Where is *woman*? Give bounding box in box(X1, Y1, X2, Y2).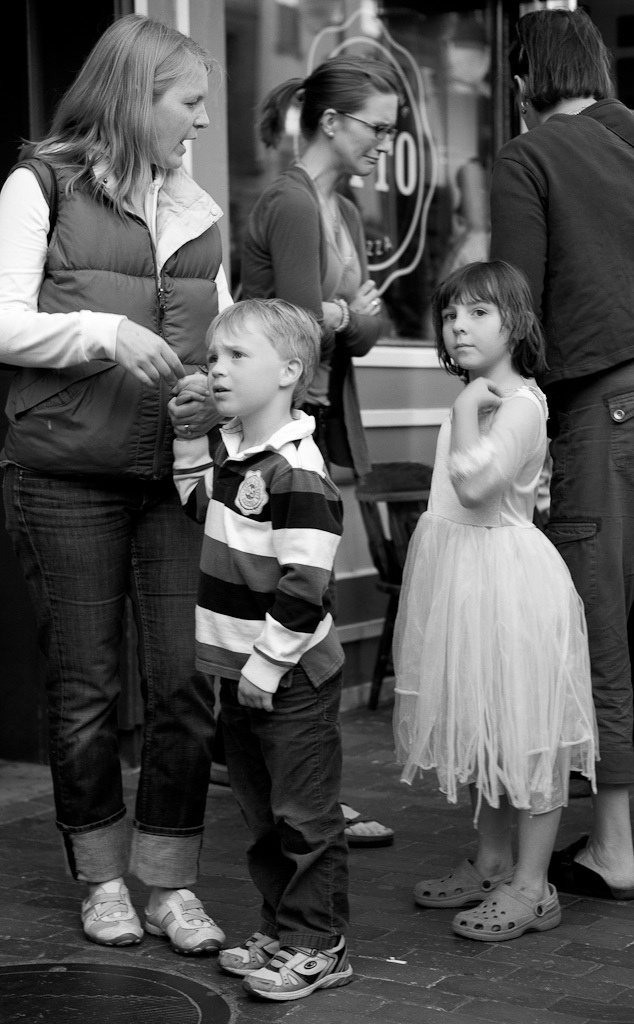
box(1, 8, 257, 950).
